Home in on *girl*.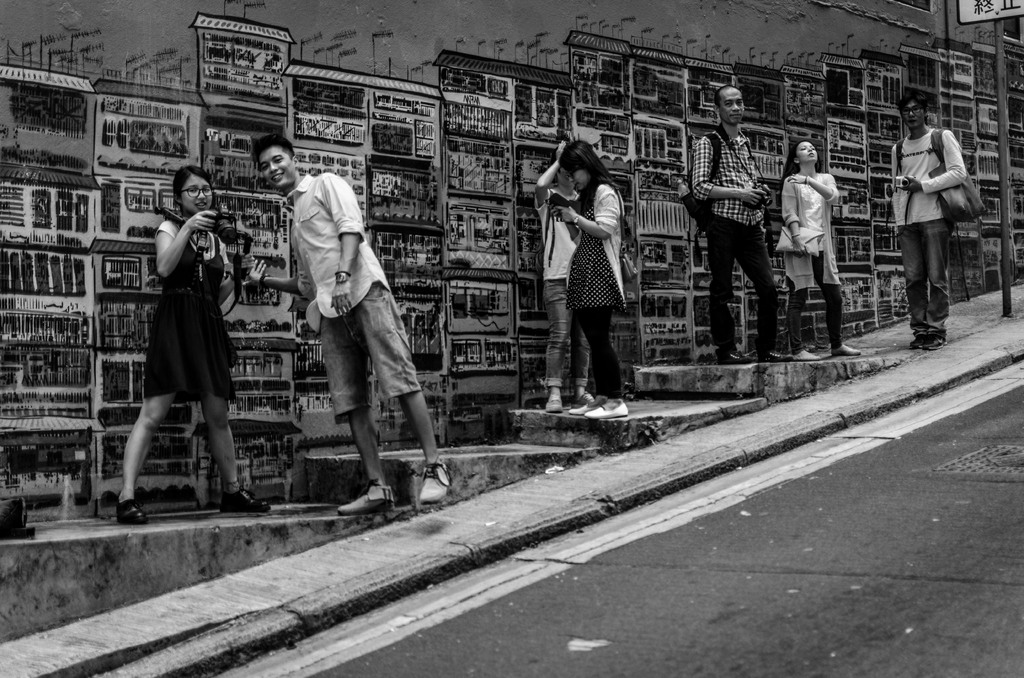
Homed in at x1=114 y1=158 x2=268 y2=522.
